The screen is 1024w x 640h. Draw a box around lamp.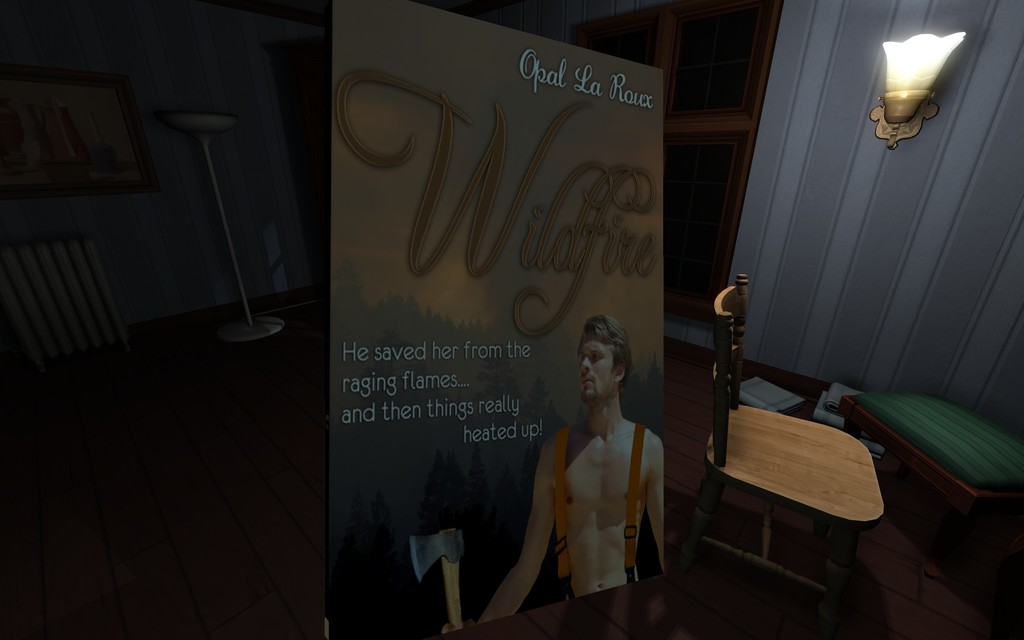
pyautogui.locateOnScreen(870, 33, 969, 152).
